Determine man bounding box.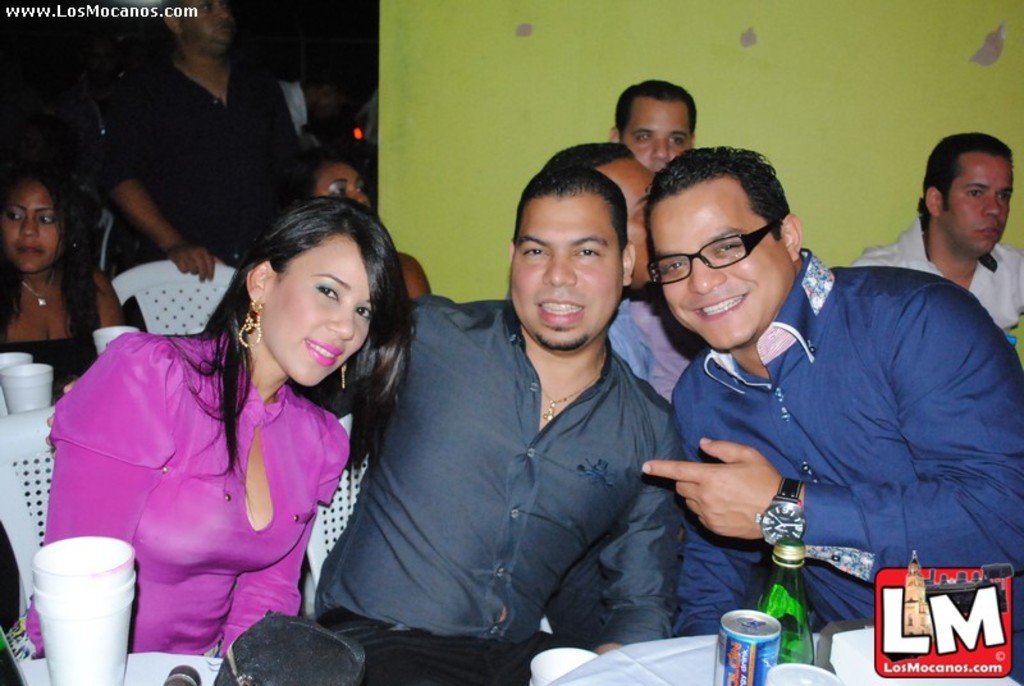
Determined: Rect(92, 0, 315, 292).
